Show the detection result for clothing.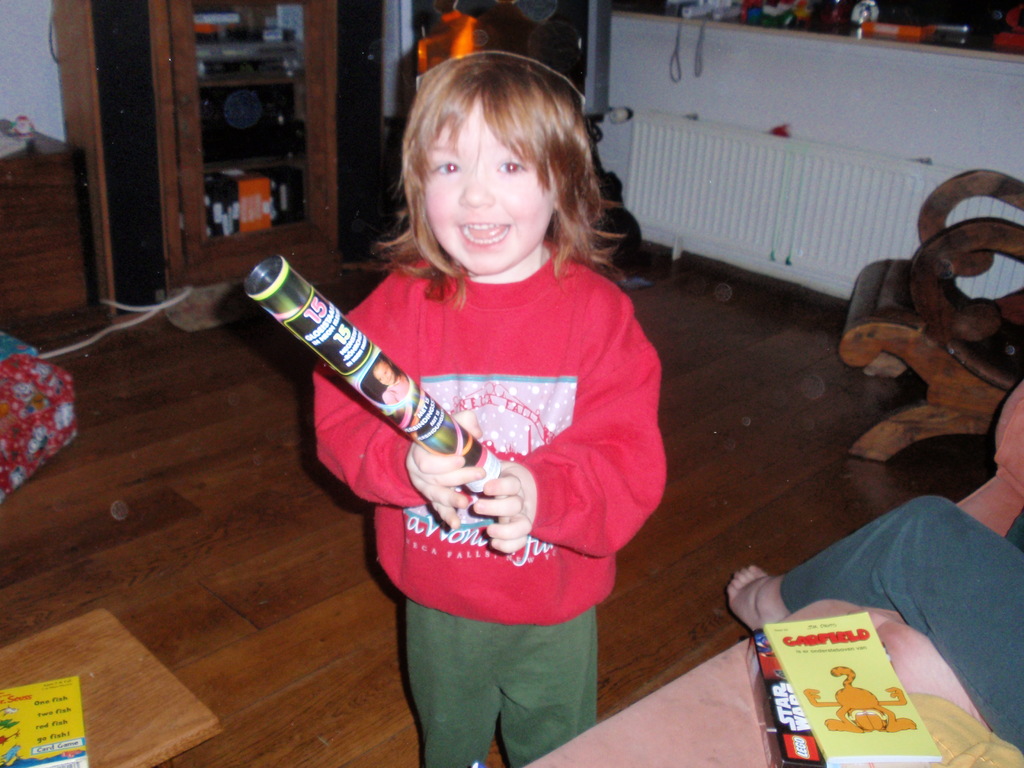
(300, 188, 659, 672).
